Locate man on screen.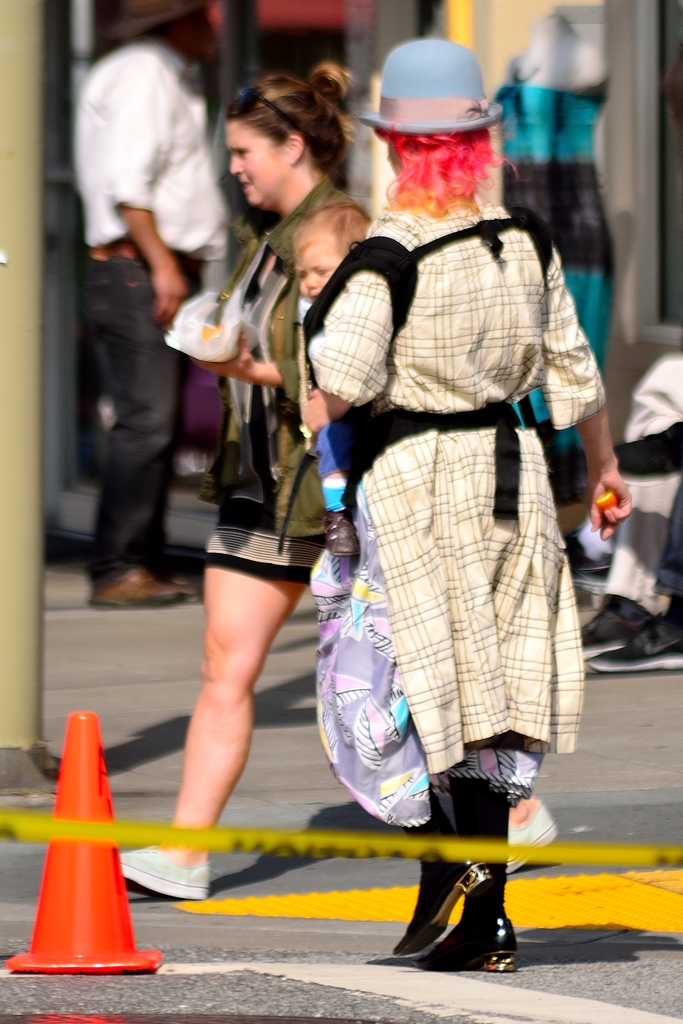
On screen at <region>72, 0, 217, 602</region>.
